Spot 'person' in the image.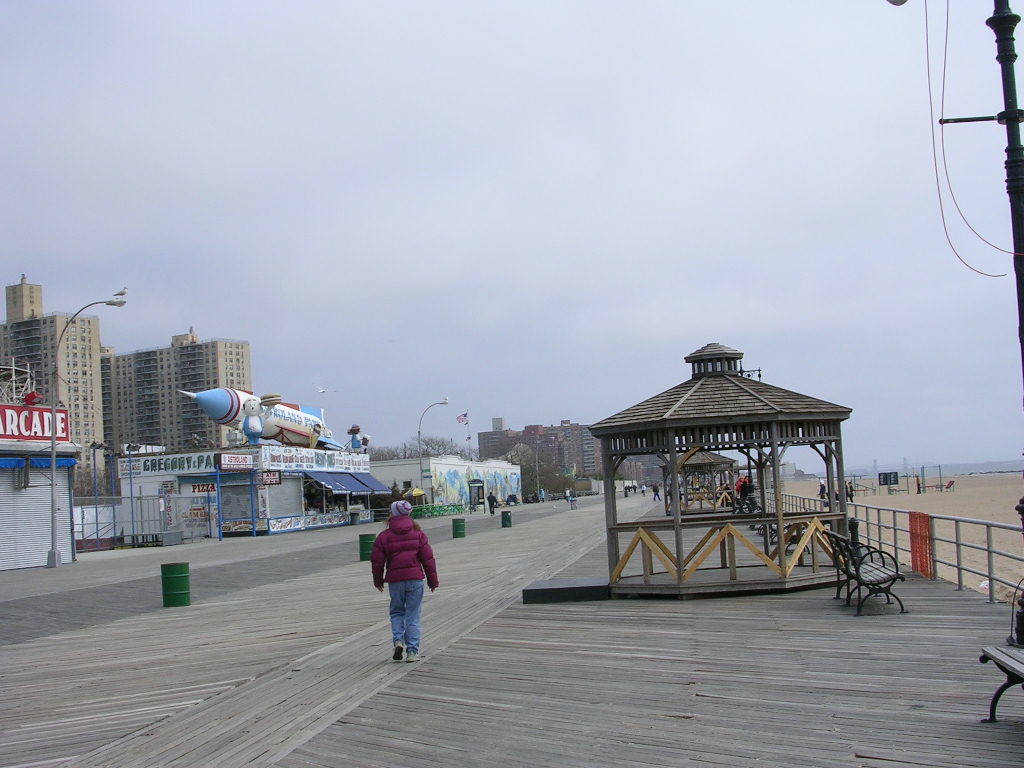
'person' found at [left=538, top=488, right=546, bottom=505].
